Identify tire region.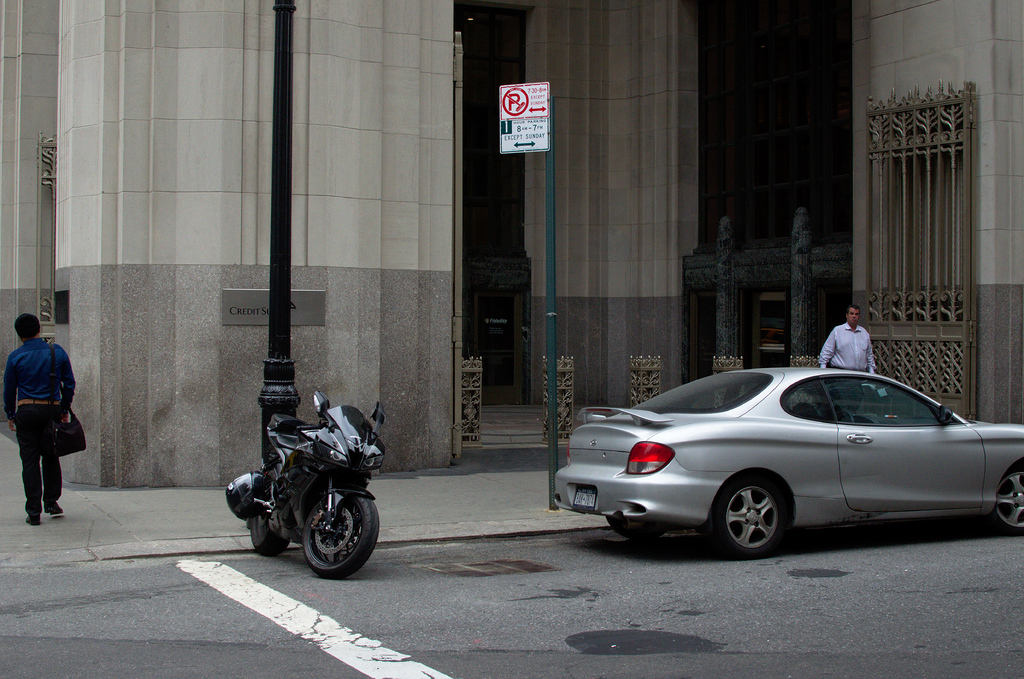
Region: {"x1": 247, "y1": 497, "x2": 291, "y2": 560}.
